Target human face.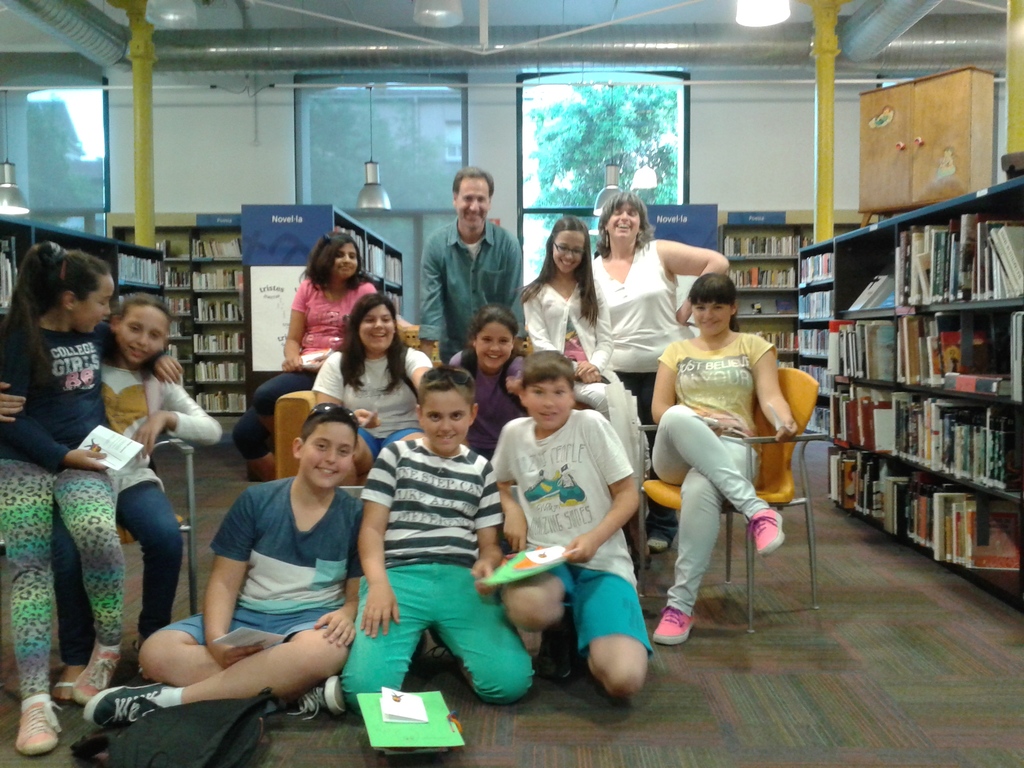
Target region: {"left": 422, "top": 386, "right": 472, "bottom": 452}.
